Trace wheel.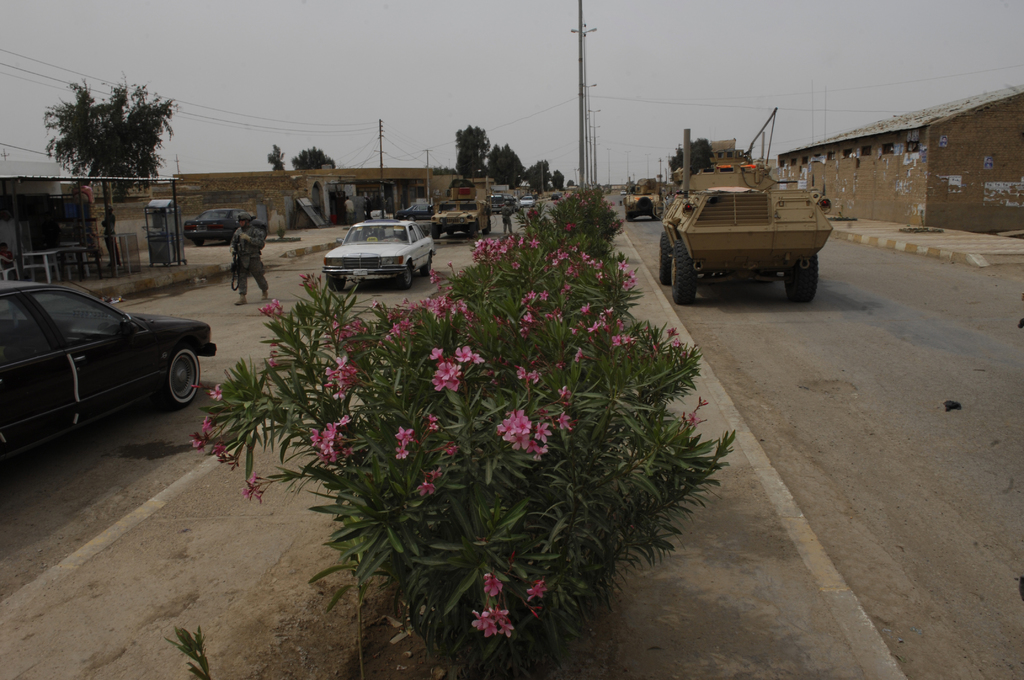
Traced to [left=196, top=241, right=207, bottom=245].
